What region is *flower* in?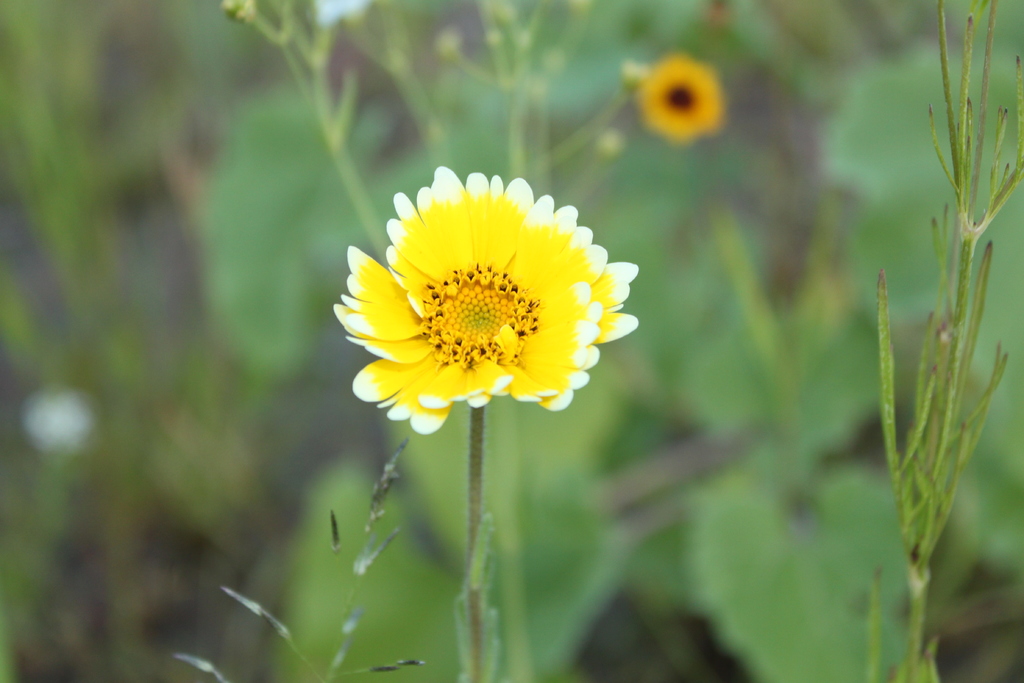
region(331, 167, 637, 439).
